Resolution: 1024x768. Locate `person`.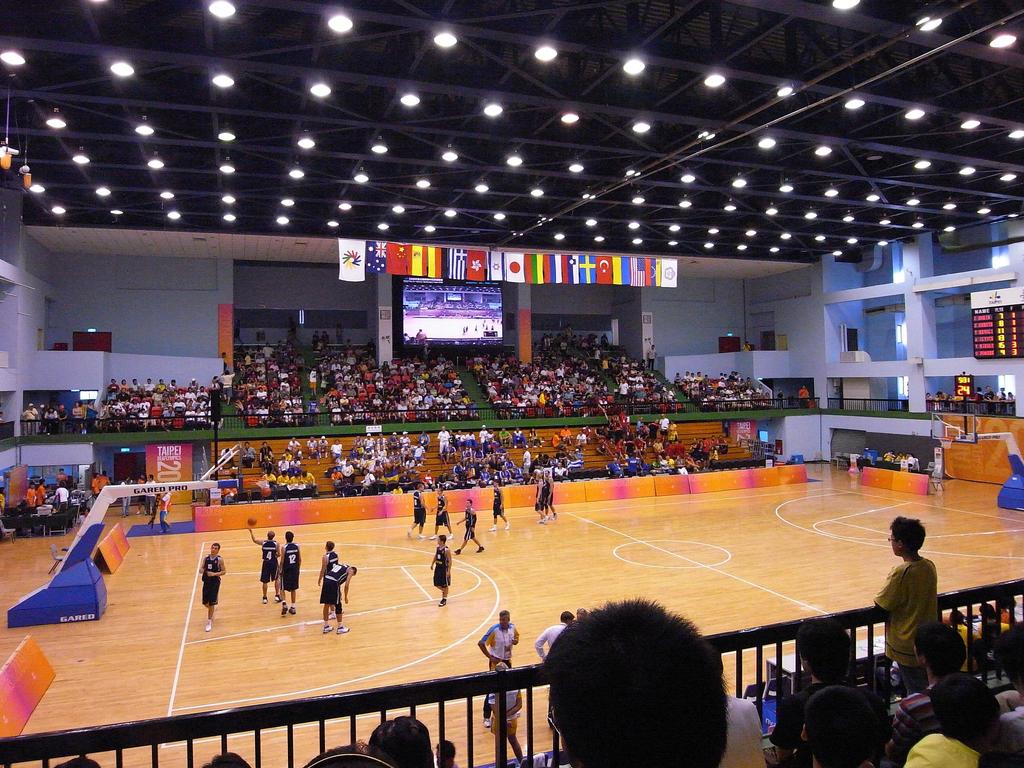
select_region(54, 479, 68, 524).
